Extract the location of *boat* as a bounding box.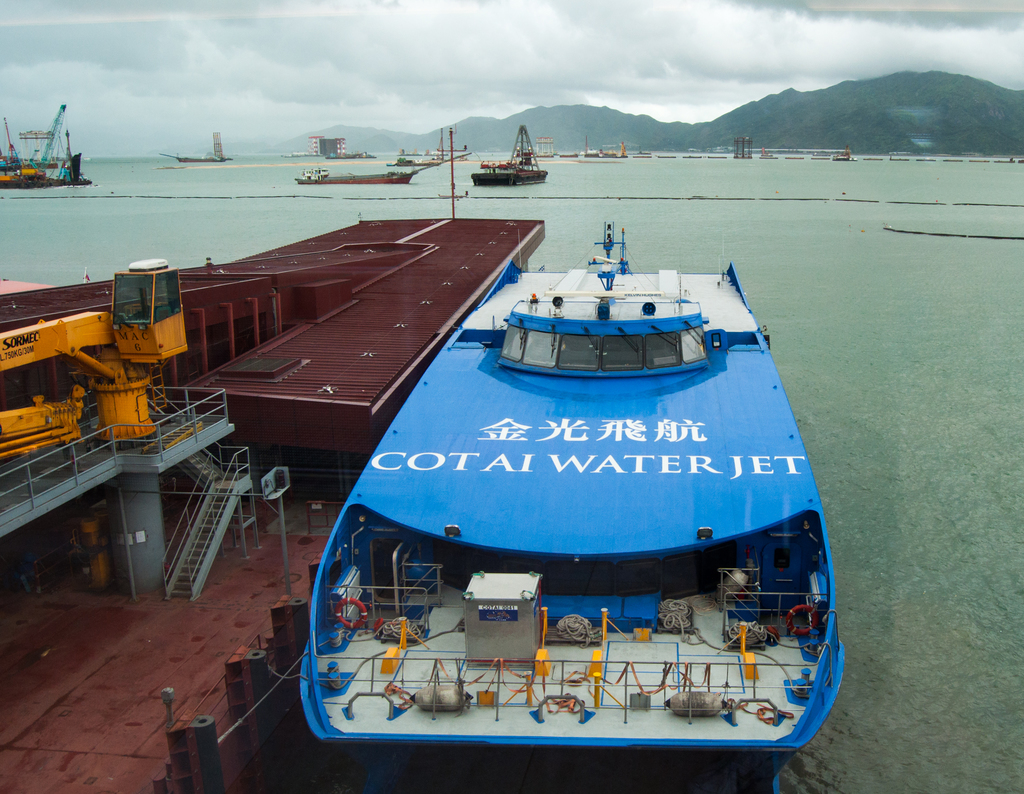
crop(272, 174, 861, 766).
